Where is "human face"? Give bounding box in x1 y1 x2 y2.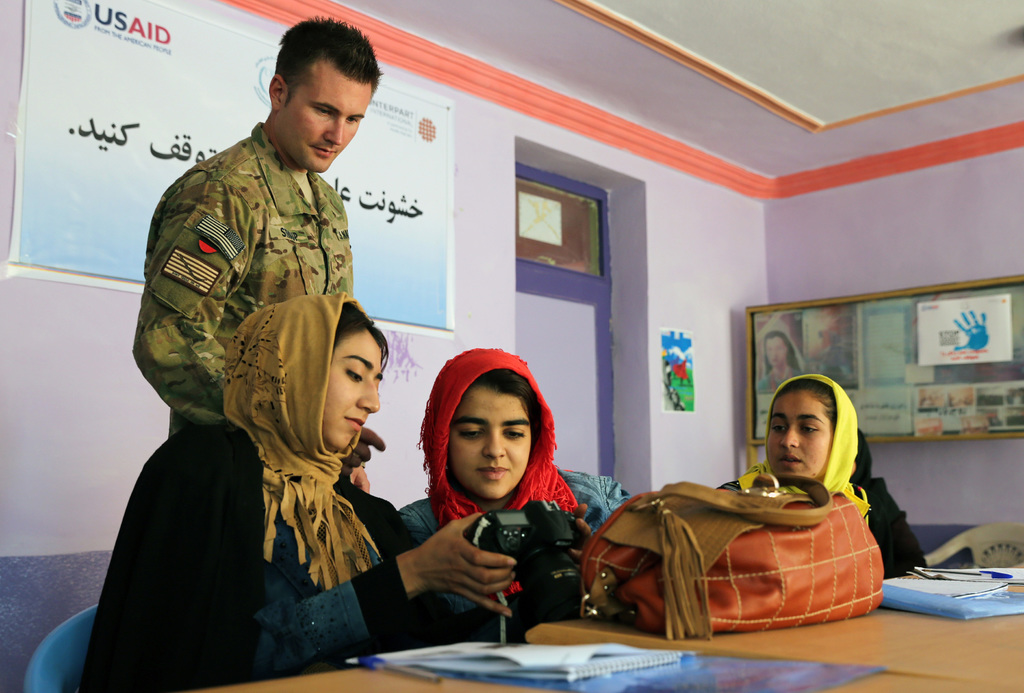
322 332 388 446.
